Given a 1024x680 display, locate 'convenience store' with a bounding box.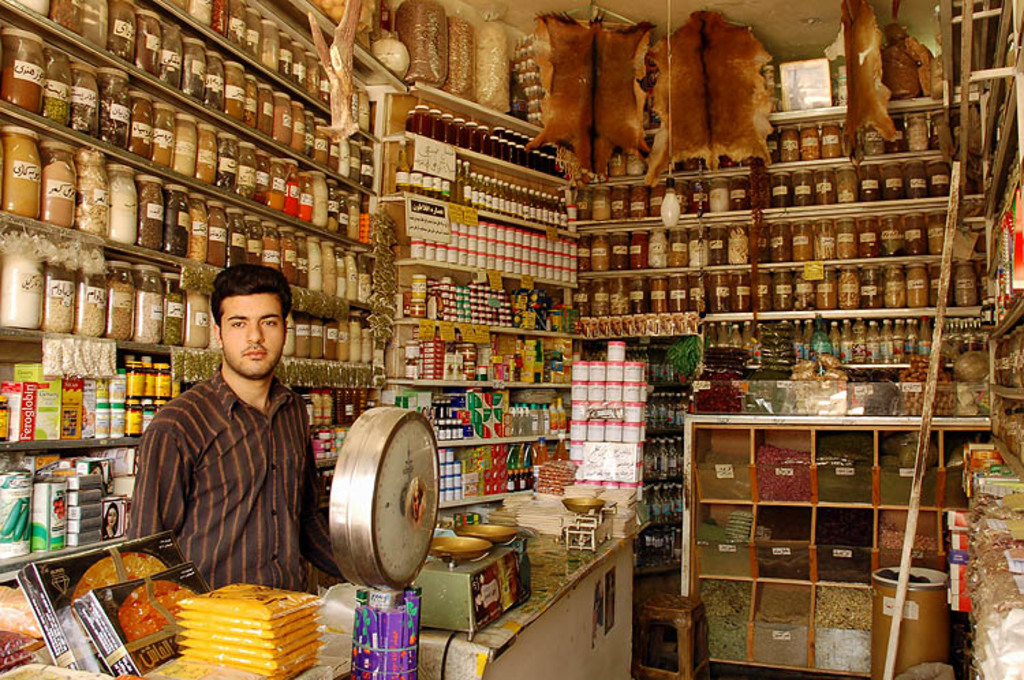
Located: locate(0, 0, 1023, 679).
